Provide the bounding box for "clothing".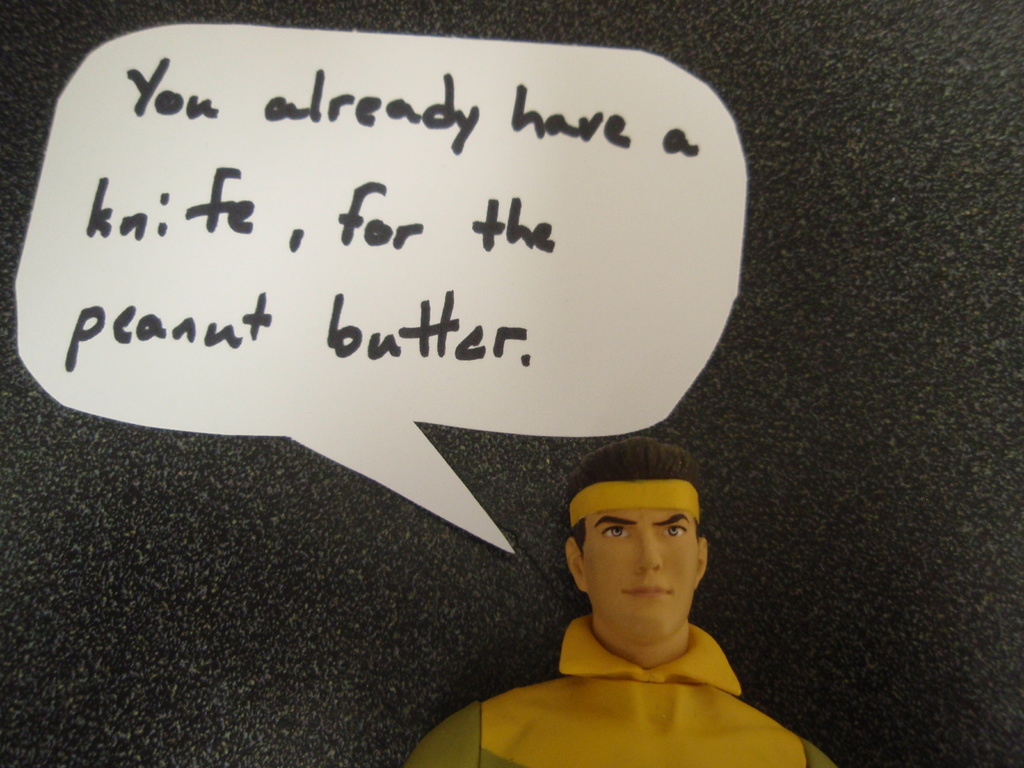
461, 611, 800, 755.
